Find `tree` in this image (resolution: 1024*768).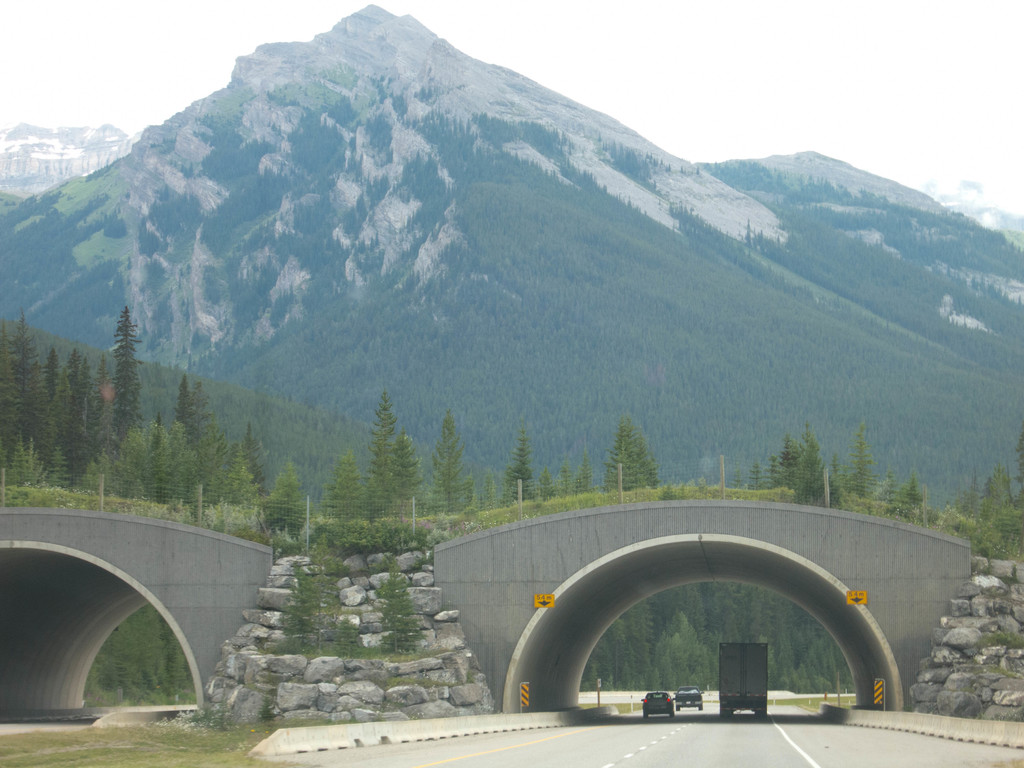
x1=332 y1=452 x2=374 y2=521.
